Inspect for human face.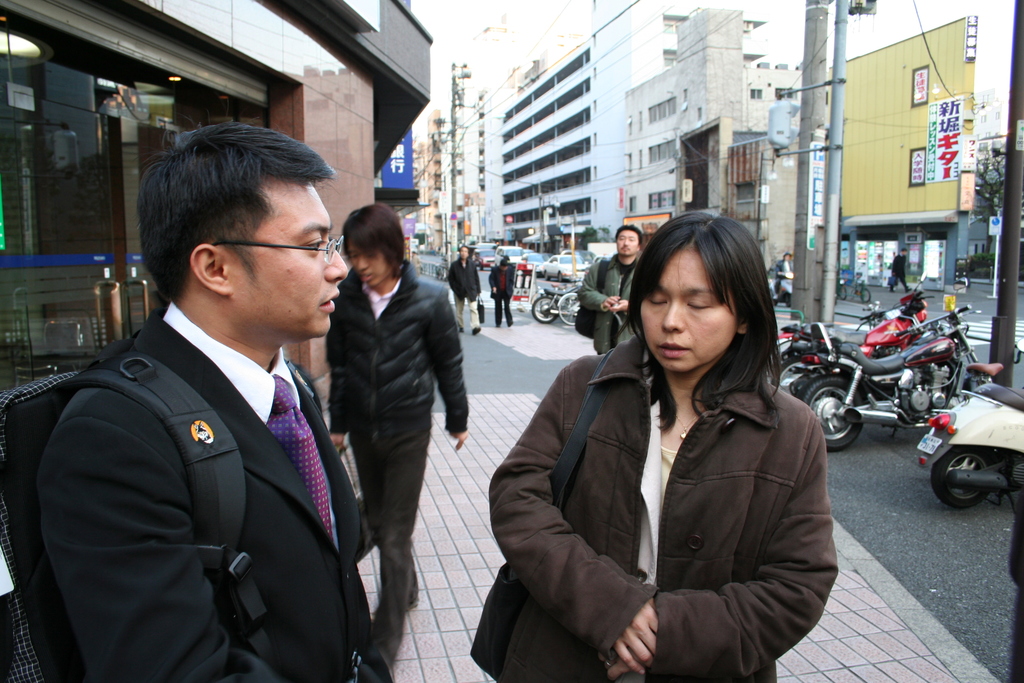
Inspection: bbox=(227, 177, 349, 340).
